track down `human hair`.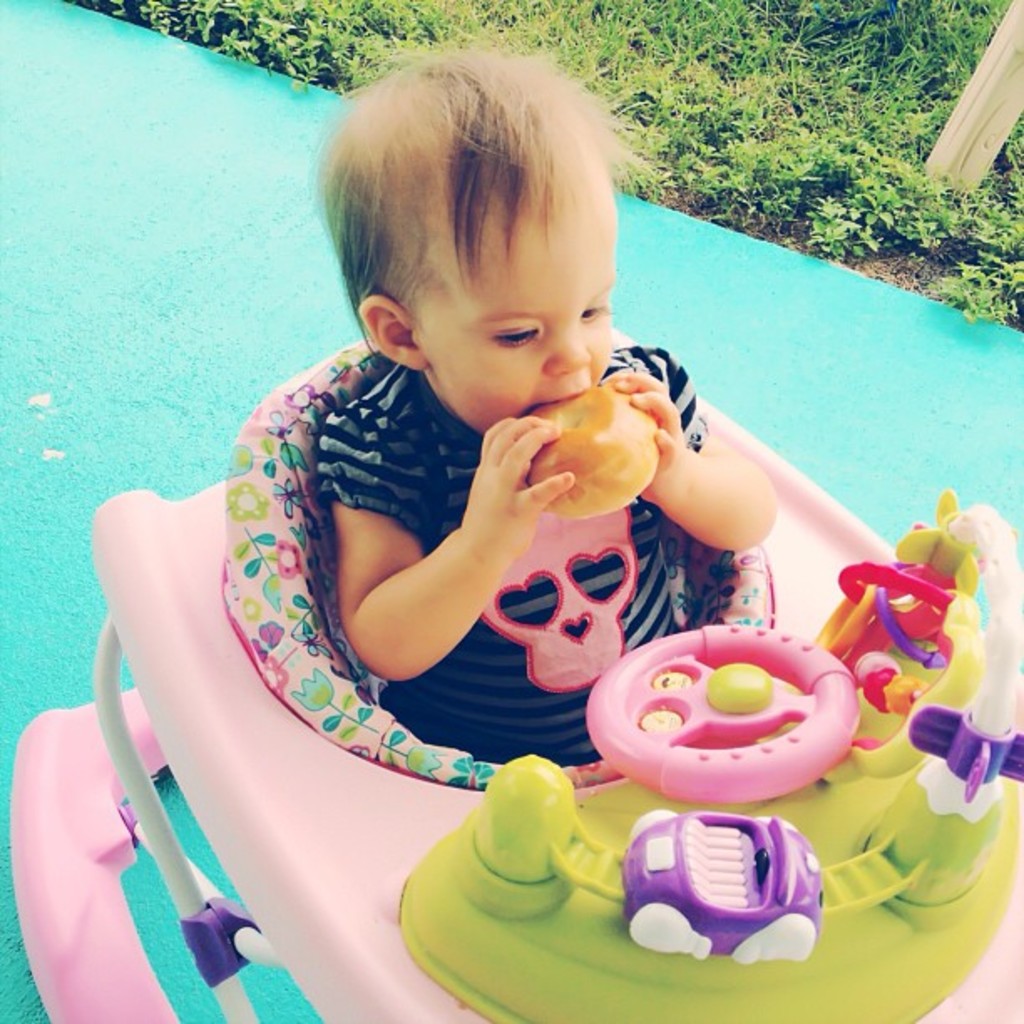
Tracked to 323, 64, 617, 375.
